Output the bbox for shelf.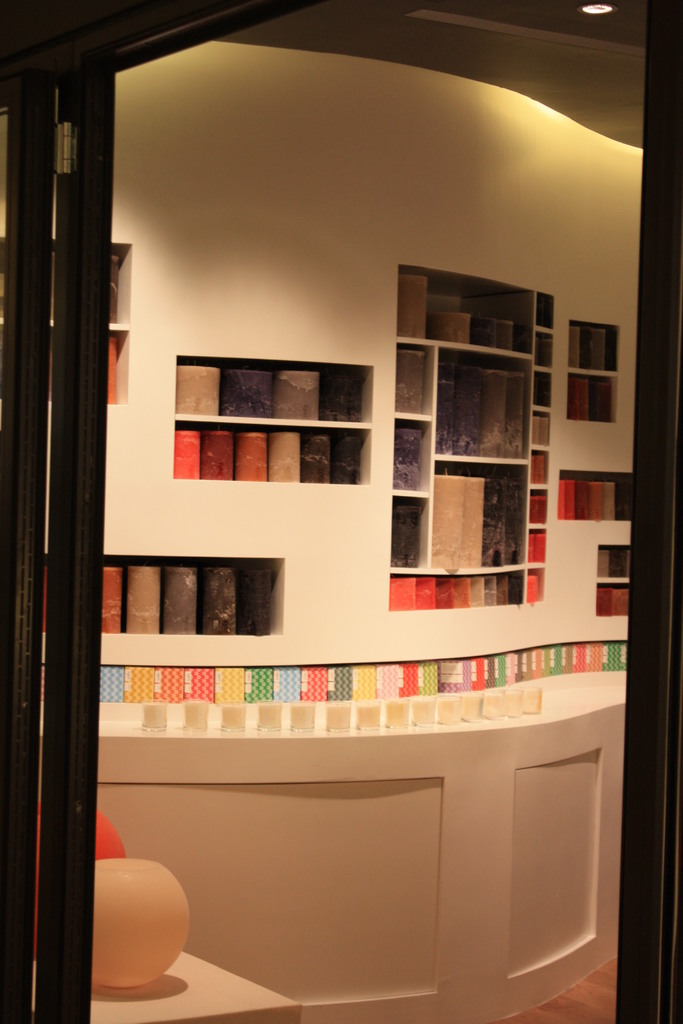
BBox(530, 445, 545, 489).
